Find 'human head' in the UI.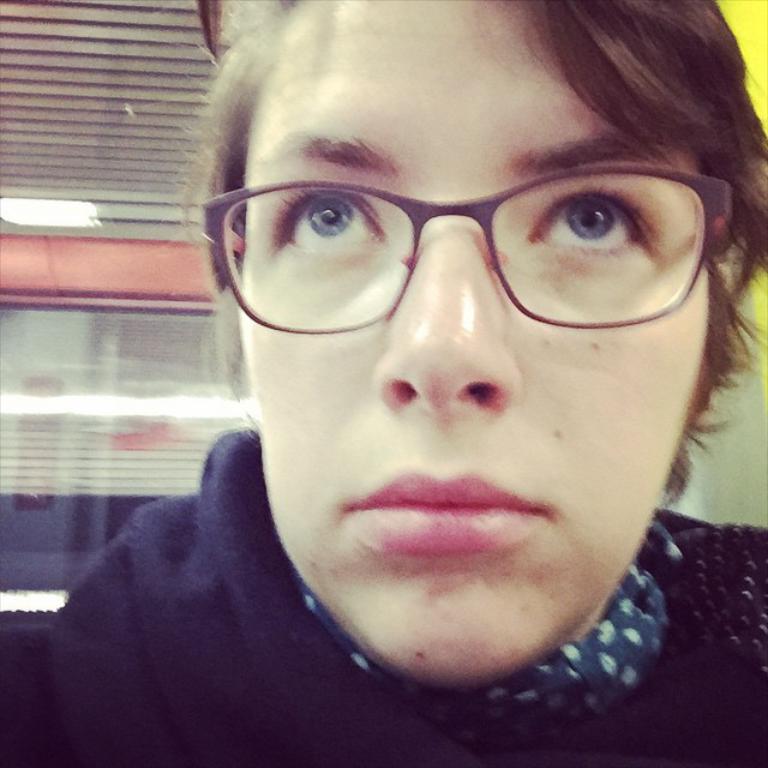
UI element at <region>160, 7, 767, 695</region>.
